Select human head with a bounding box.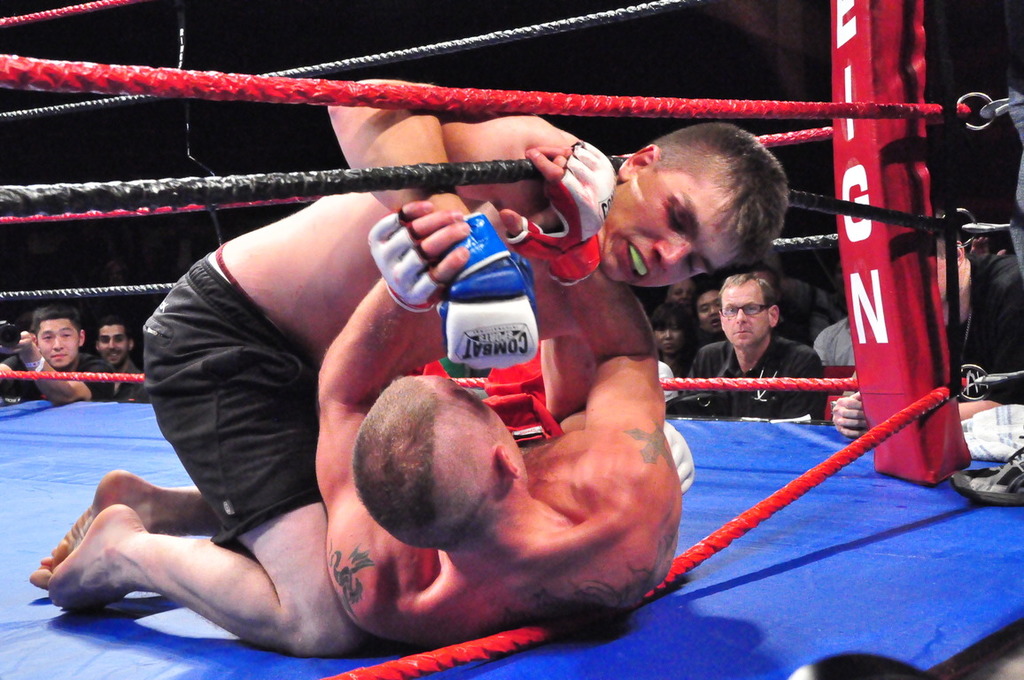
box=[938, 239, 965, 303].
